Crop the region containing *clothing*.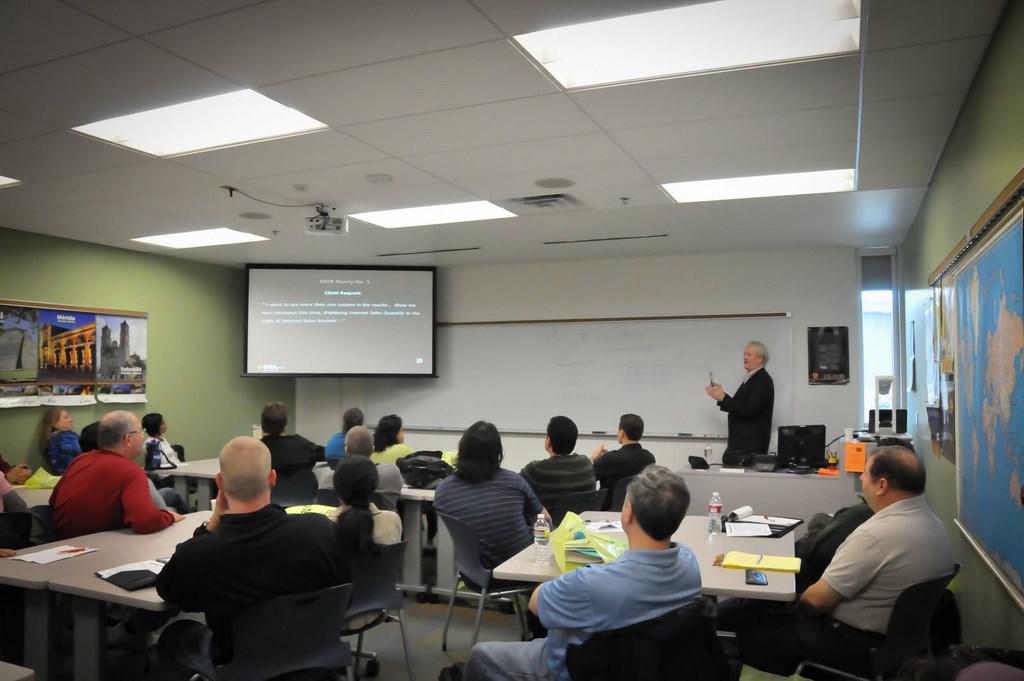
Crop region: 326,430,351,468.
